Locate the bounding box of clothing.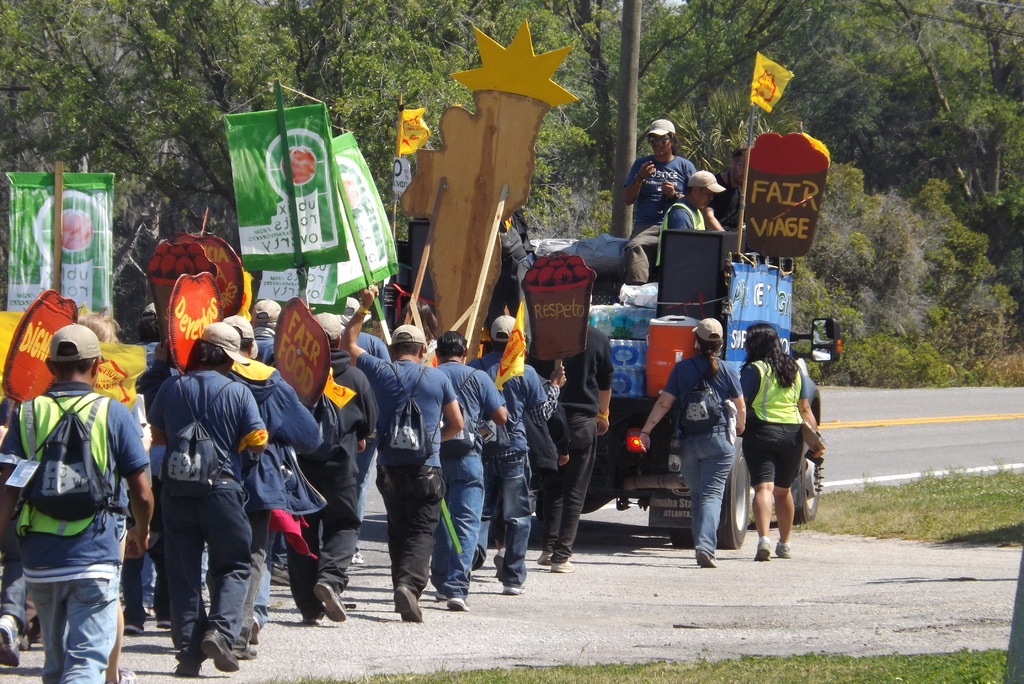
Bounding box: [x1=737, y1=361, x2=810, y2=431].
